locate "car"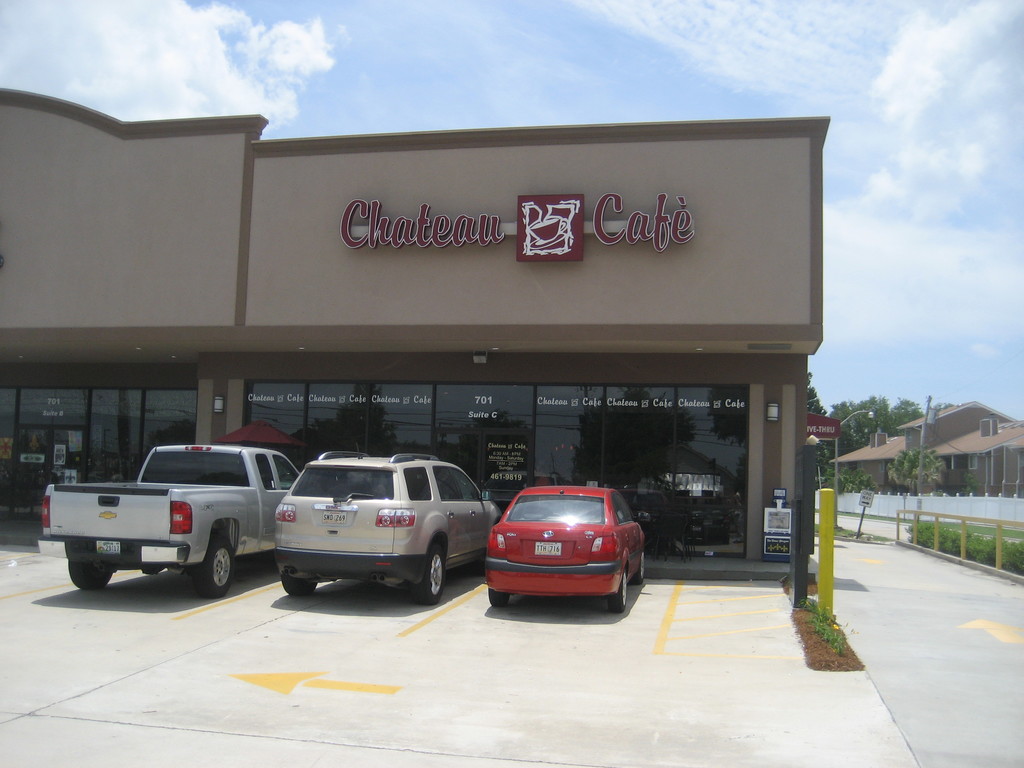
region(478, 481, 637, 619)
